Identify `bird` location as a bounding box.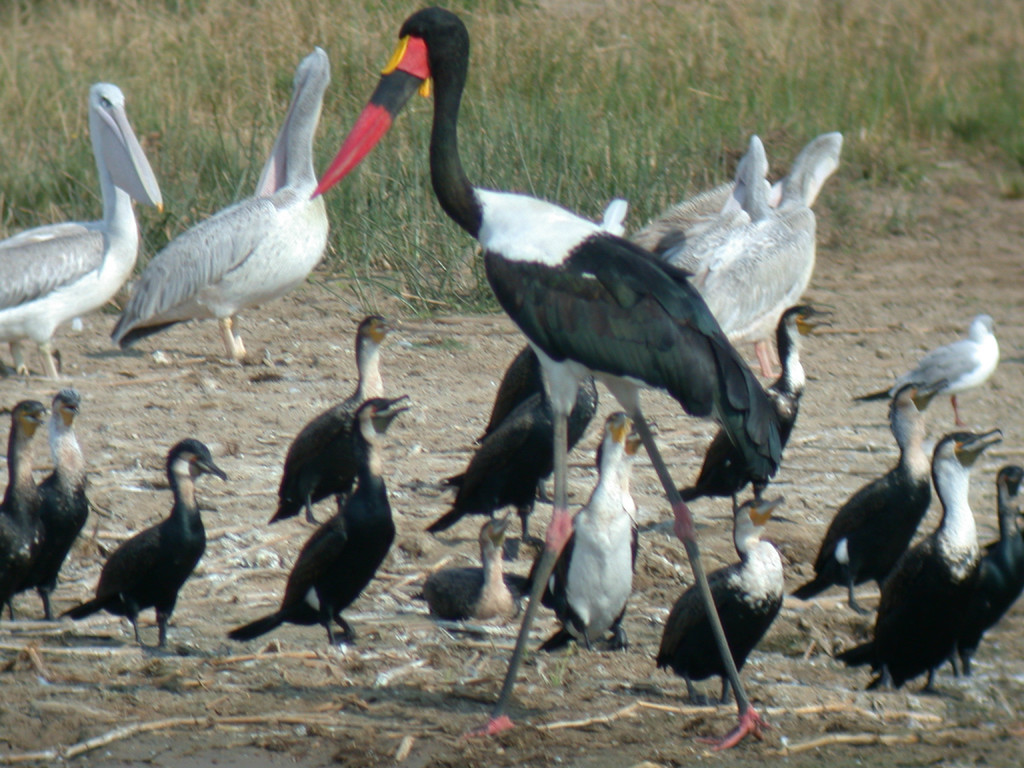
left=445, top=342, right=548, bottom=485.
